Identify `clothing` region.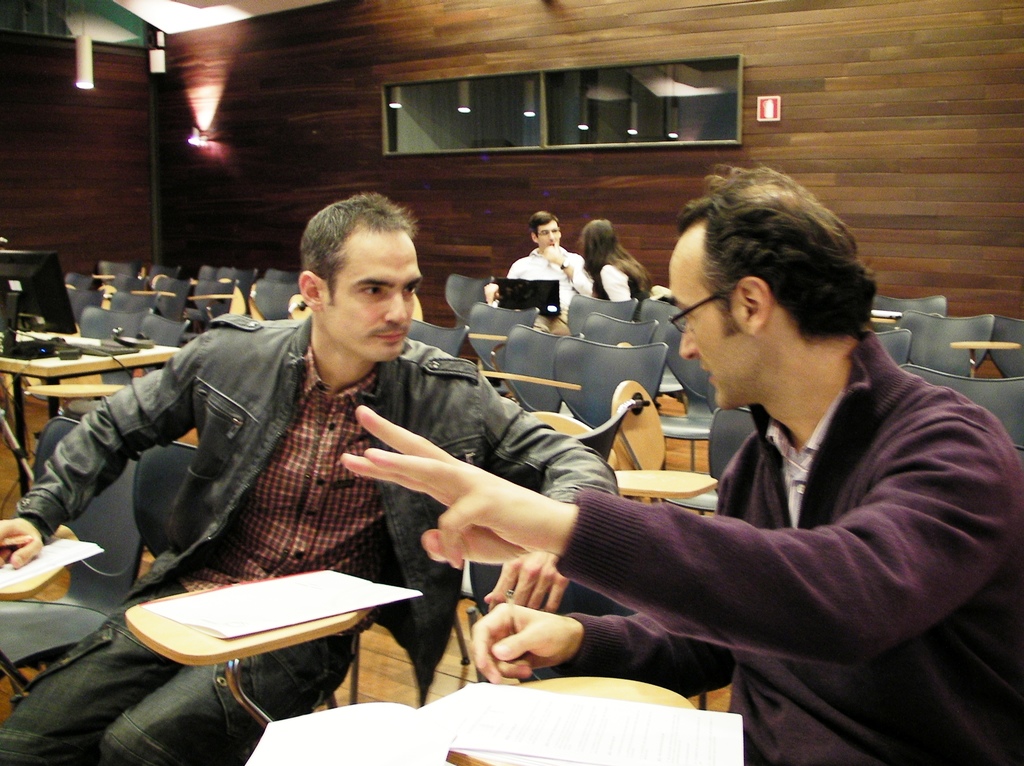
Region: x1=504, y1=239, x2=588, y2=319.
